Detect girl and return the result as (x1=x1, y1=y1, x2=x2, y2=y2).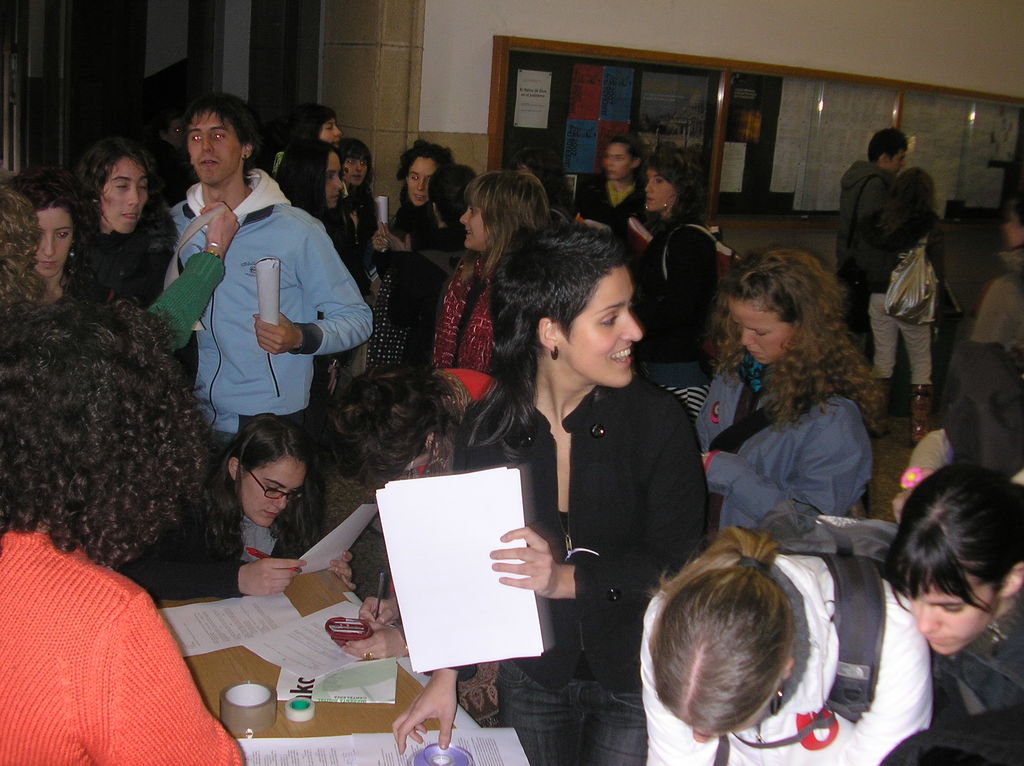
(x1=280, y1=137, x2=374, y2=351).
